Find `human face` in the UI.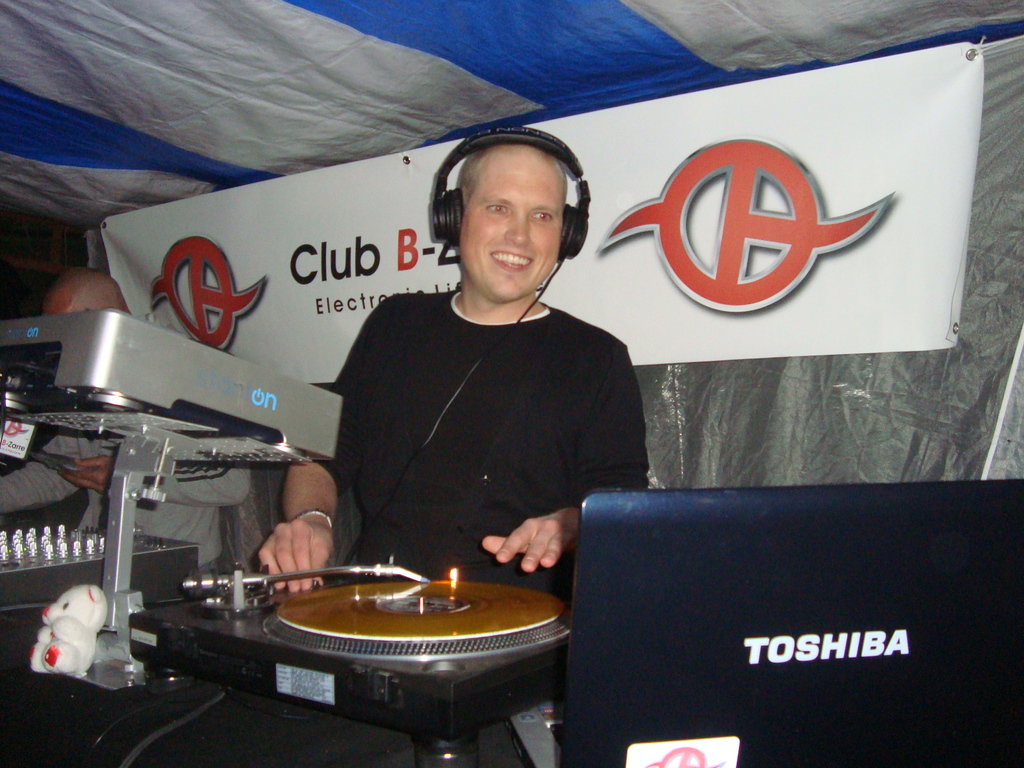
UI element at [464,151,566,307].
